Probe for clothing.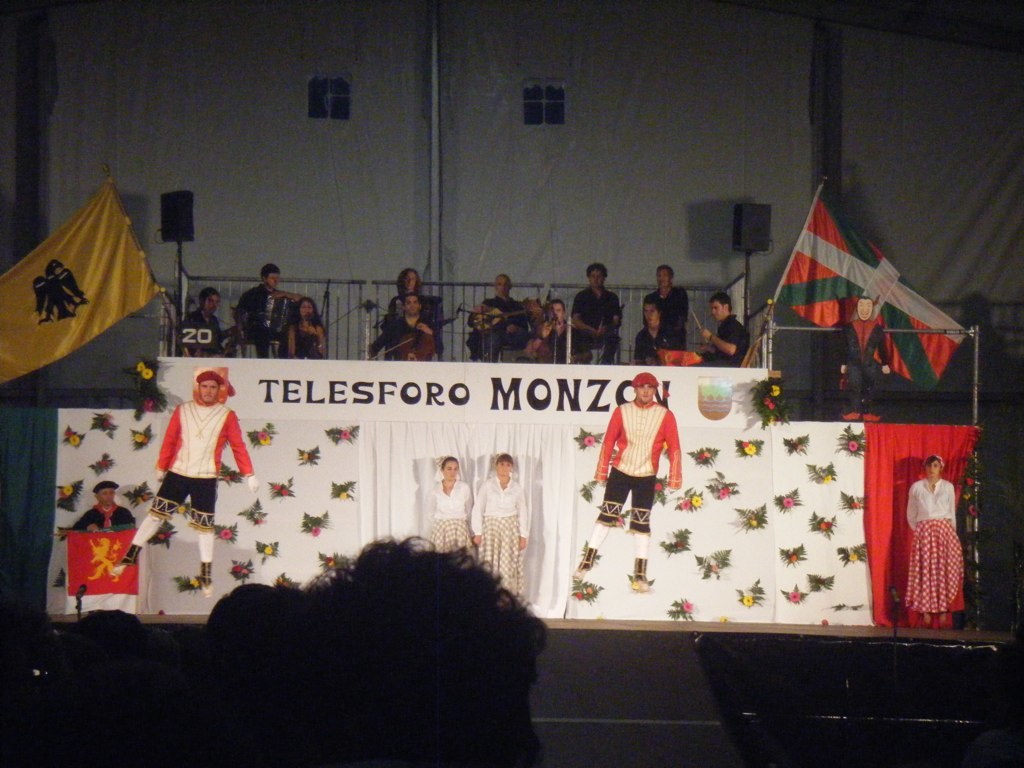
Probe result: bbox=[234, 278, 290, 357].
